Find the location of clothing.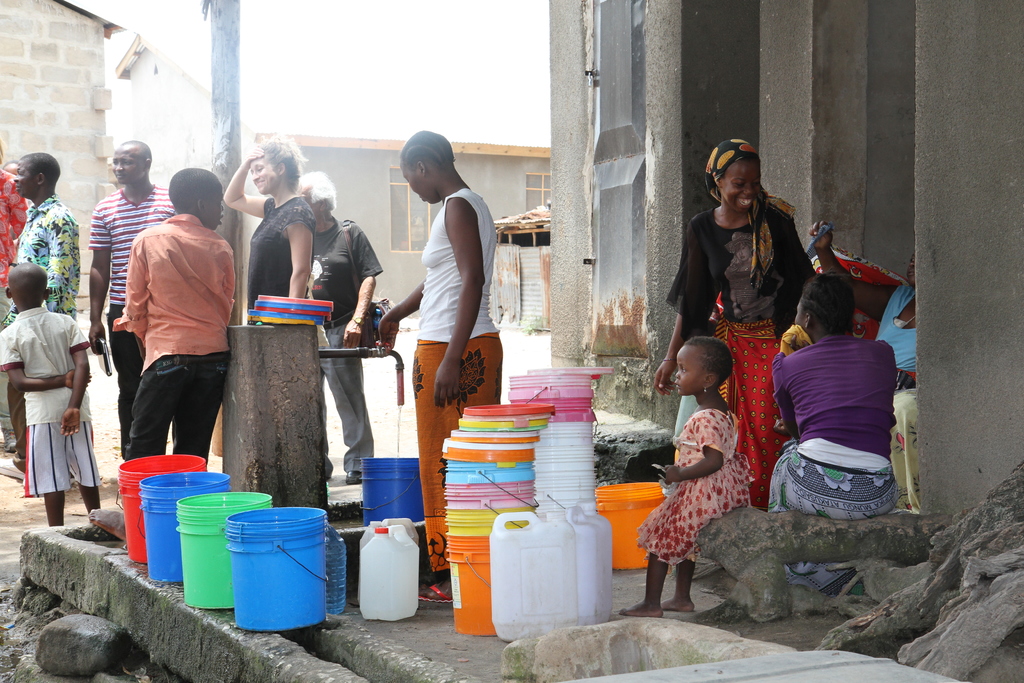
Location: 642 404 753 573.
